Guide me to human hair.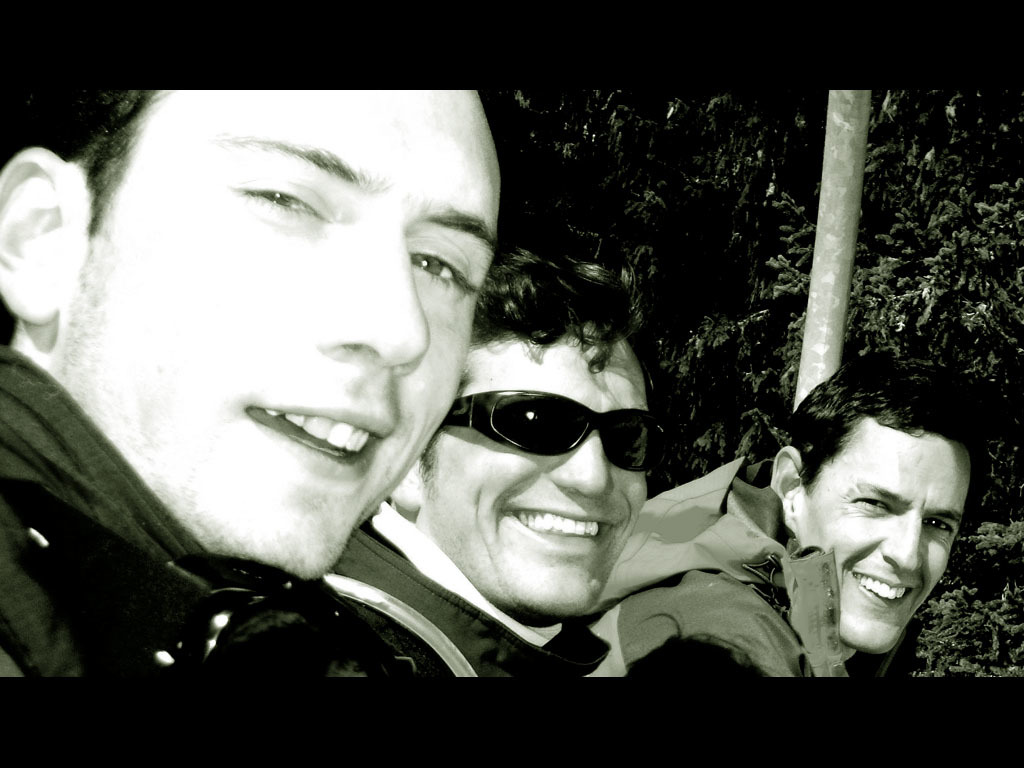
Guidance: select_region(472, 241, 643, 398).
